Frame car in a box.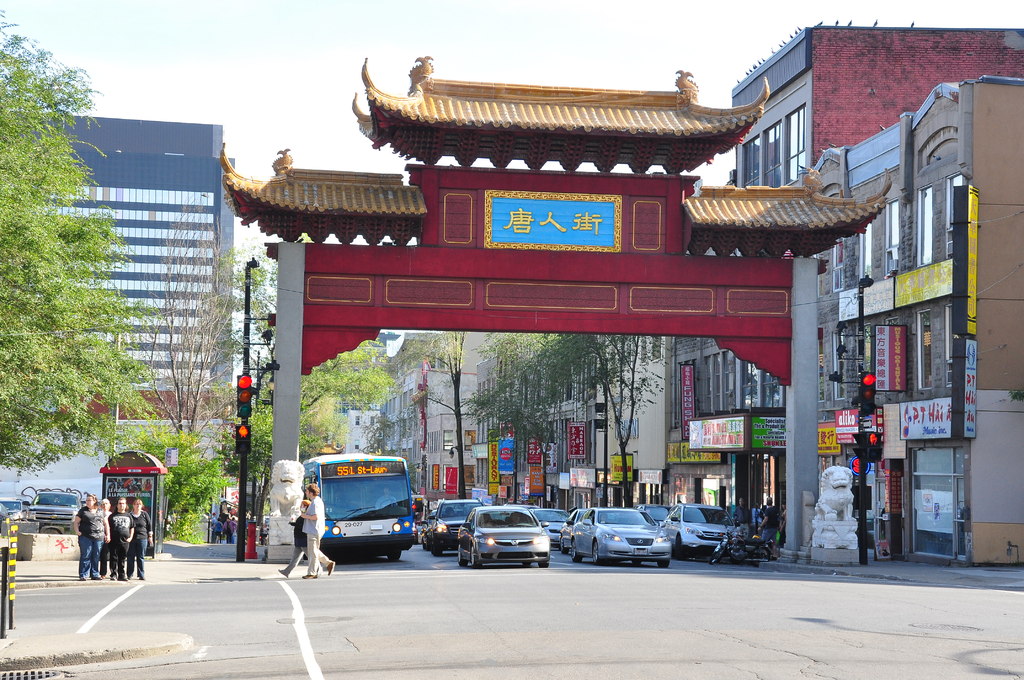
Rect(655, 498, 748, 553).
